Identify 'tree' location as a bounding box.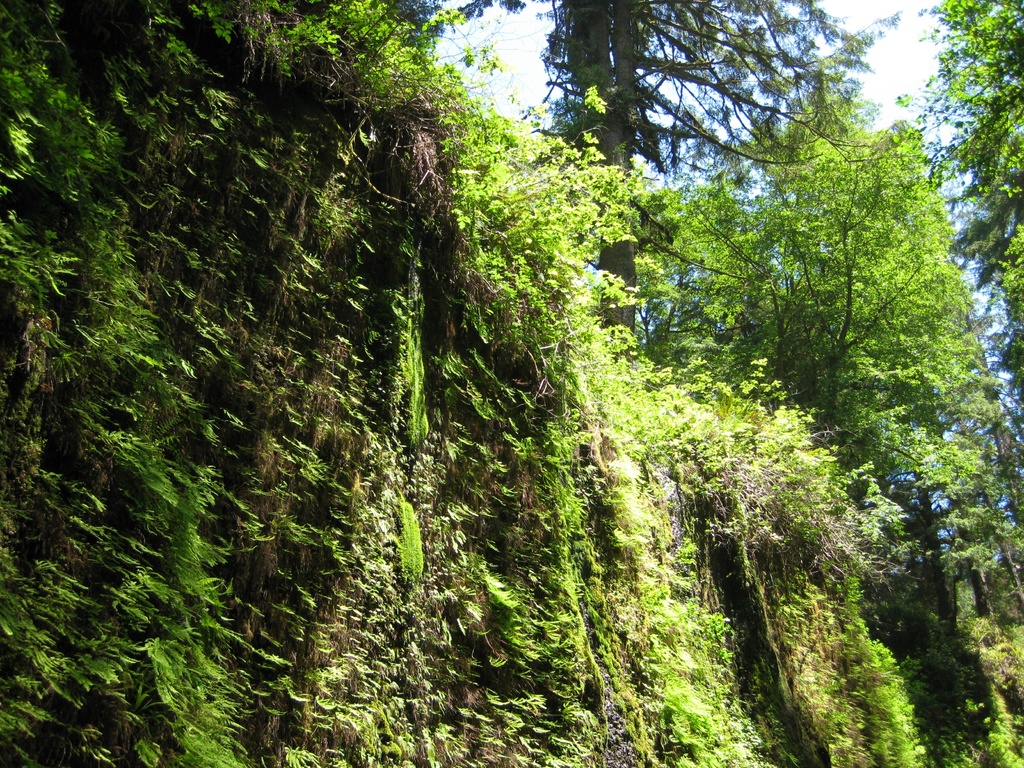
select_region(531, 0, 908, 344).
